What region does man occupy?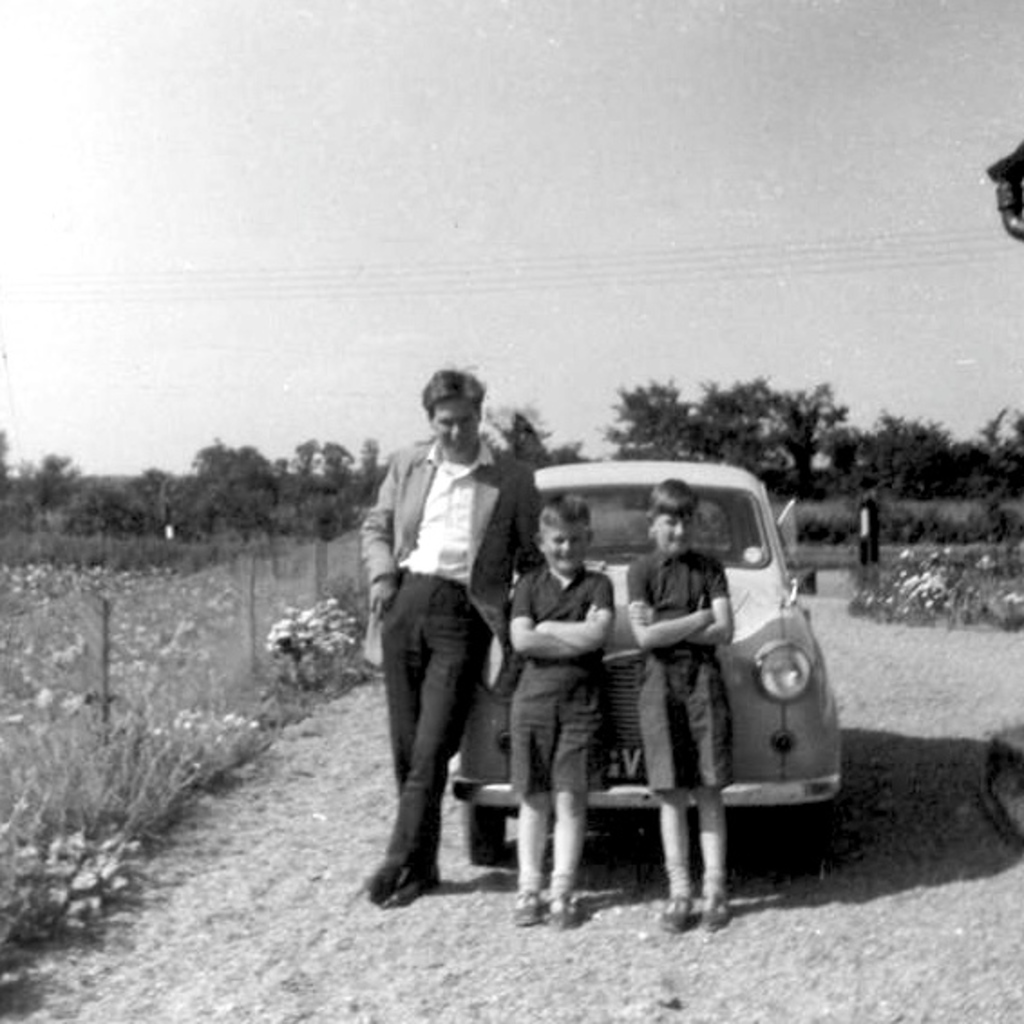
365:369:561:910.
